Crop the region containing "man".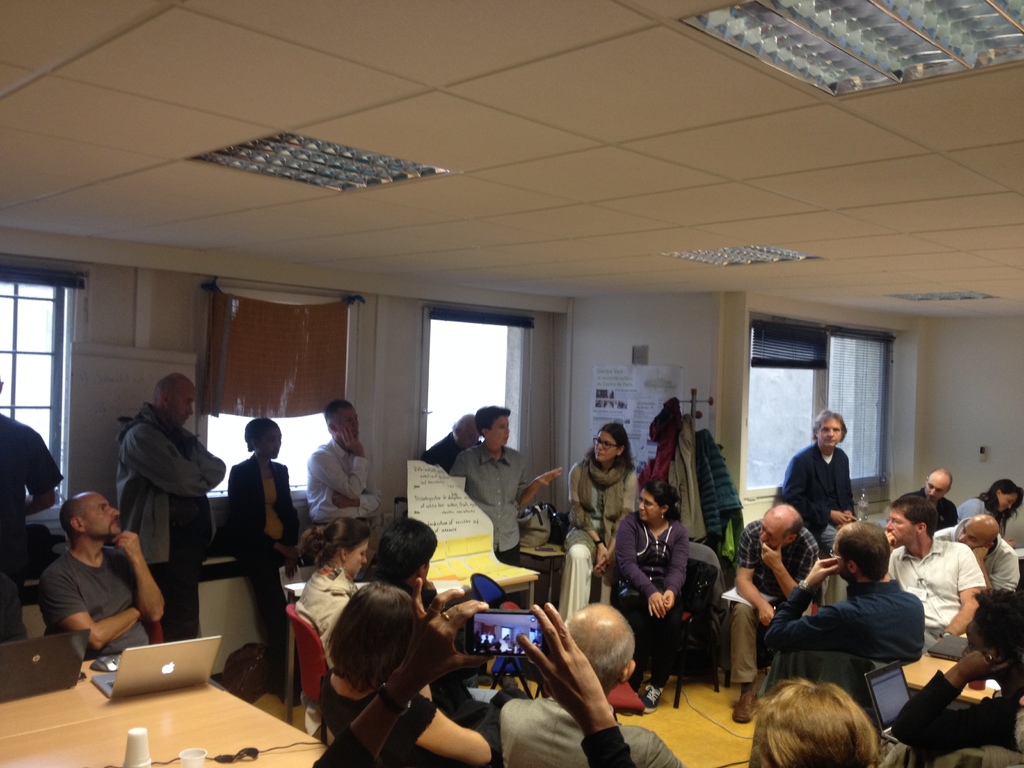
Crop region: BBox(726, 501, 820, 724).
